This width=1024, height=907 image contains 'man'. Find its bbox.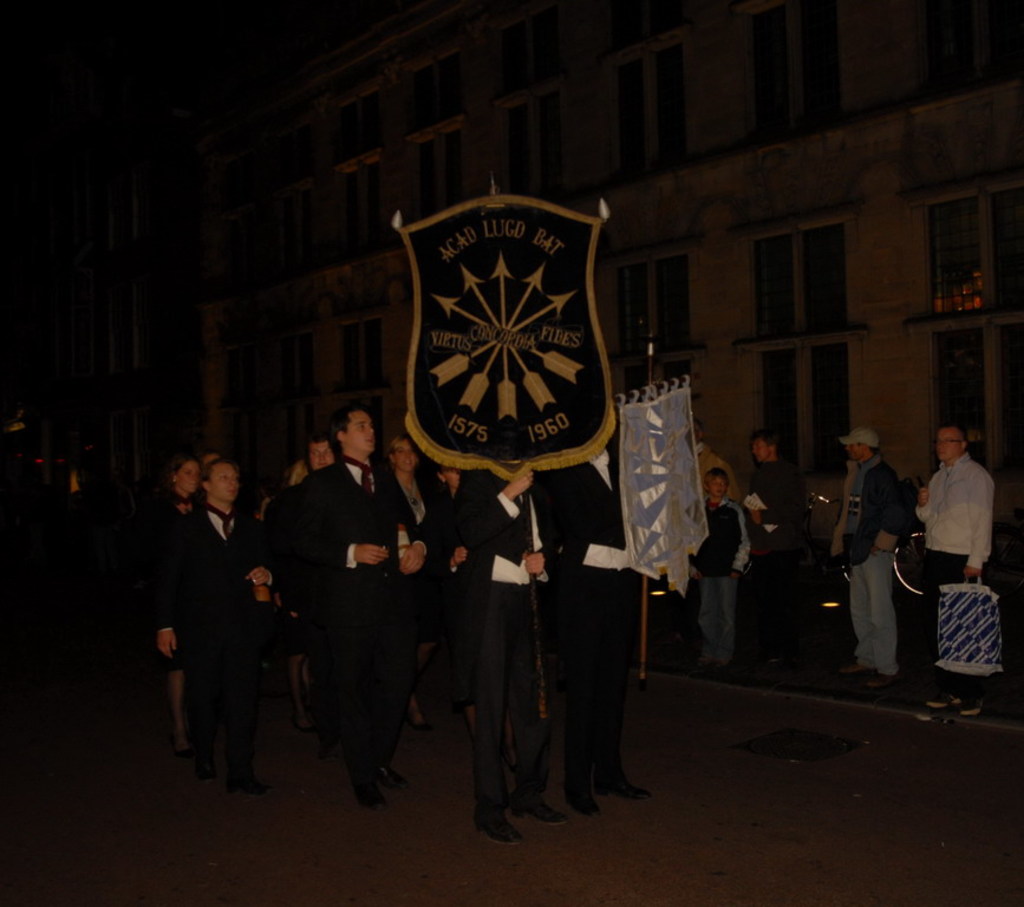
x1=156, y1=452, x2=275, y2=779.
